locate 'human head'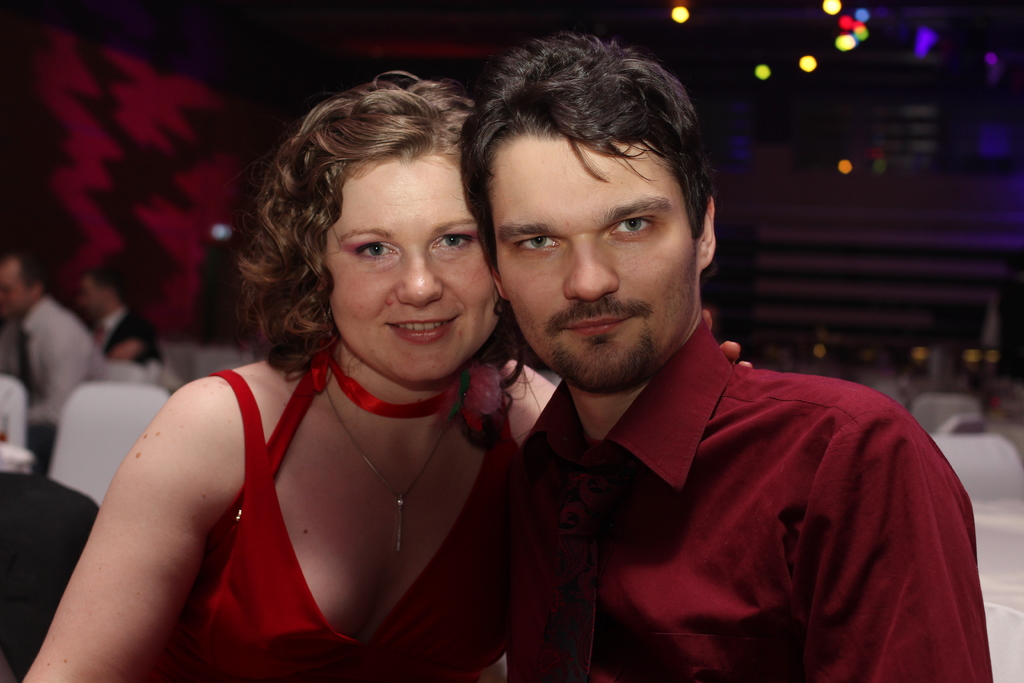
box=[465, 37, 743, 343]
